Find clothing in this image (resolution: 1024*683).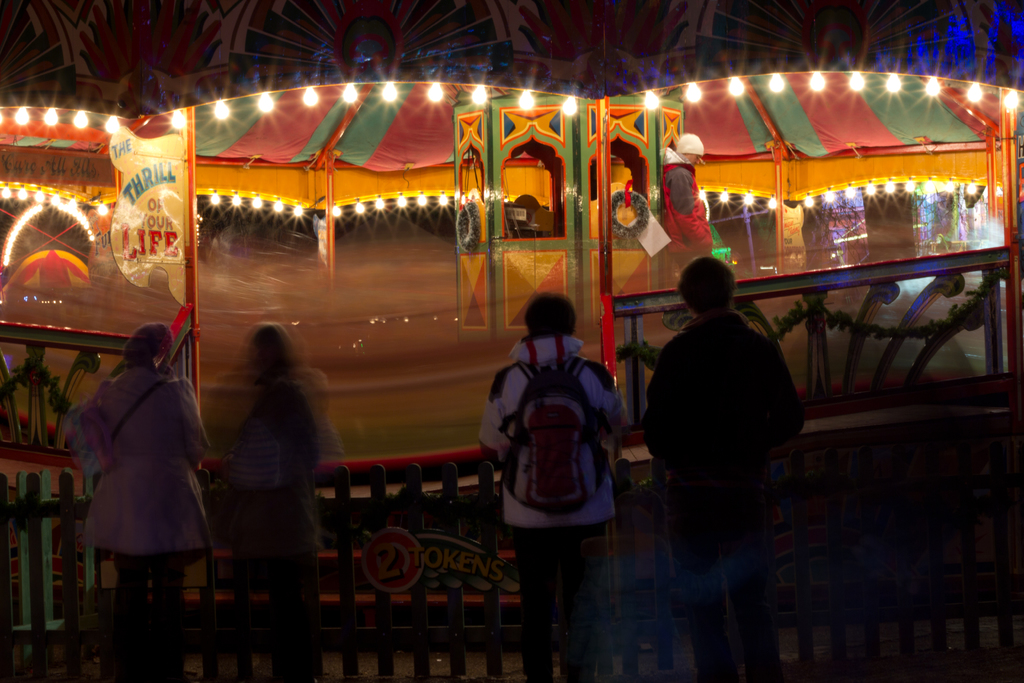
rect(662, 147, 711, 270).
